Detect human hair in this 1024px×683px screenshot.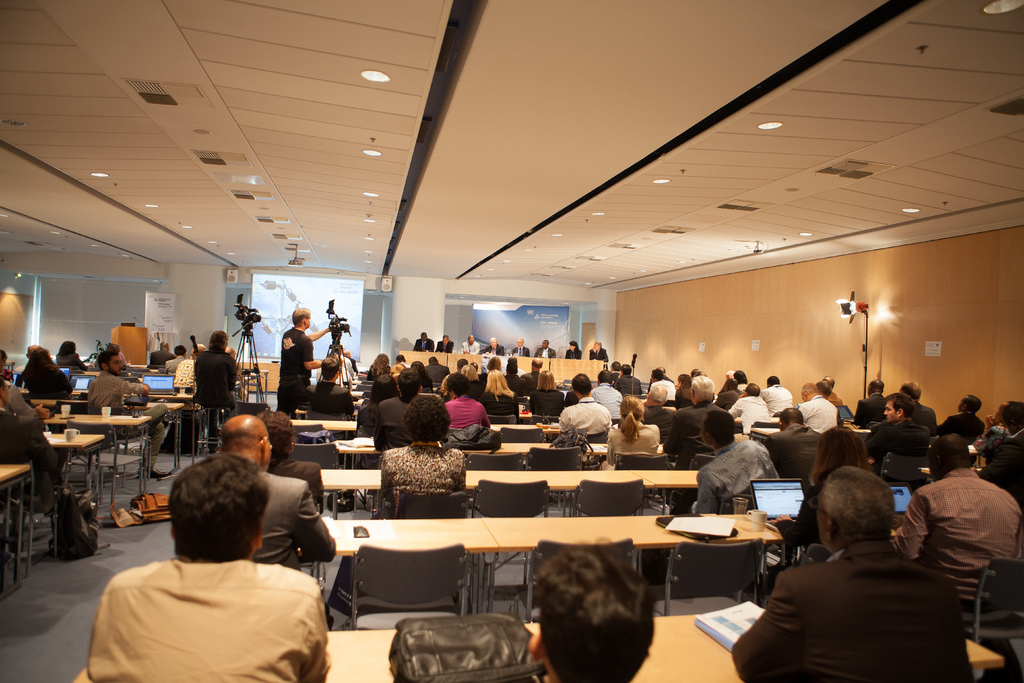
Detection: pyautogui.locateOnScreen(428, 357, 436, 363).
